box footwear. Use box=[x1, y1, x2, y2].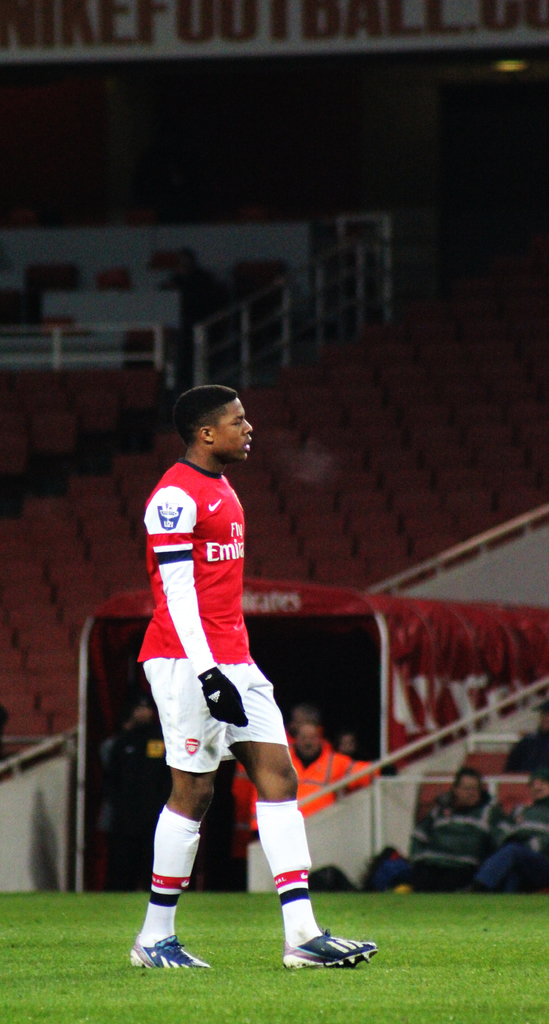
box=[277, 929, 379, 973].
